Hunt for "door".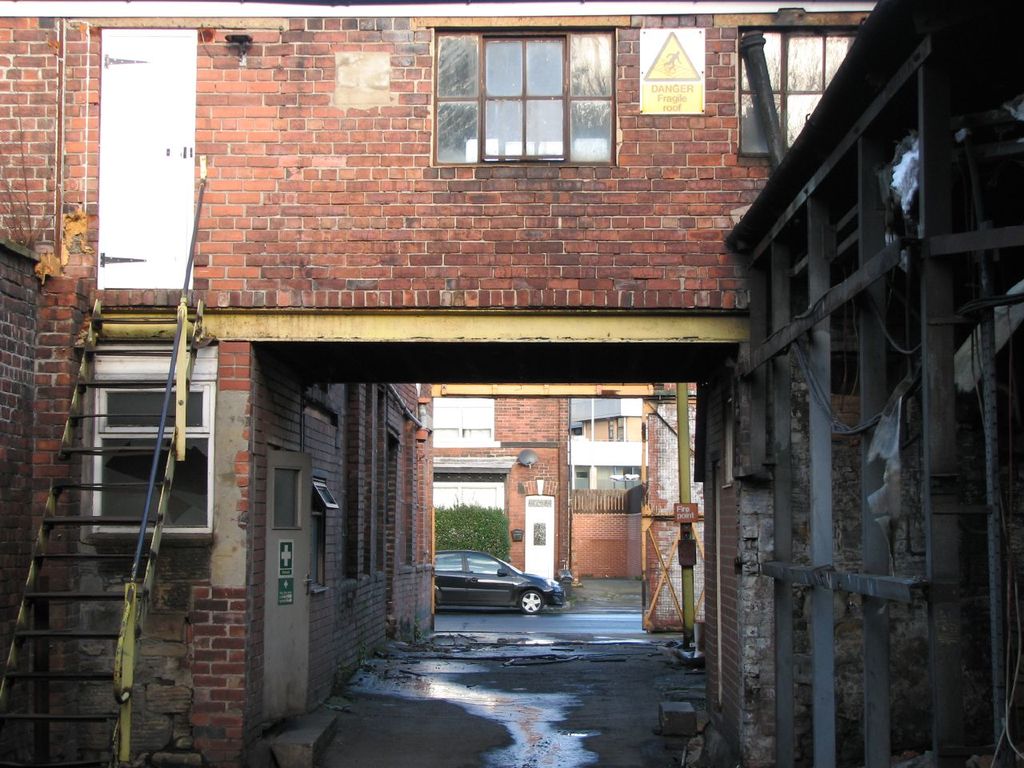
Hunted down at (x1=101, y1=30, x2=199, y2=291).
